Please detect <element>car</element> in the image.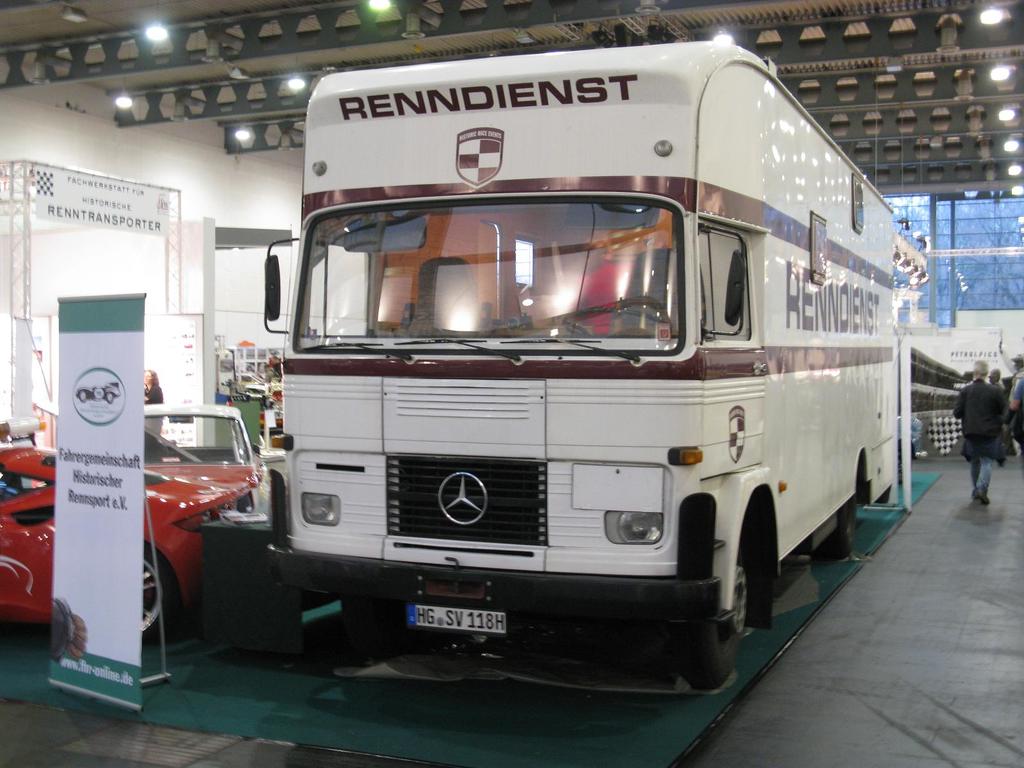
234 373 266 404.
